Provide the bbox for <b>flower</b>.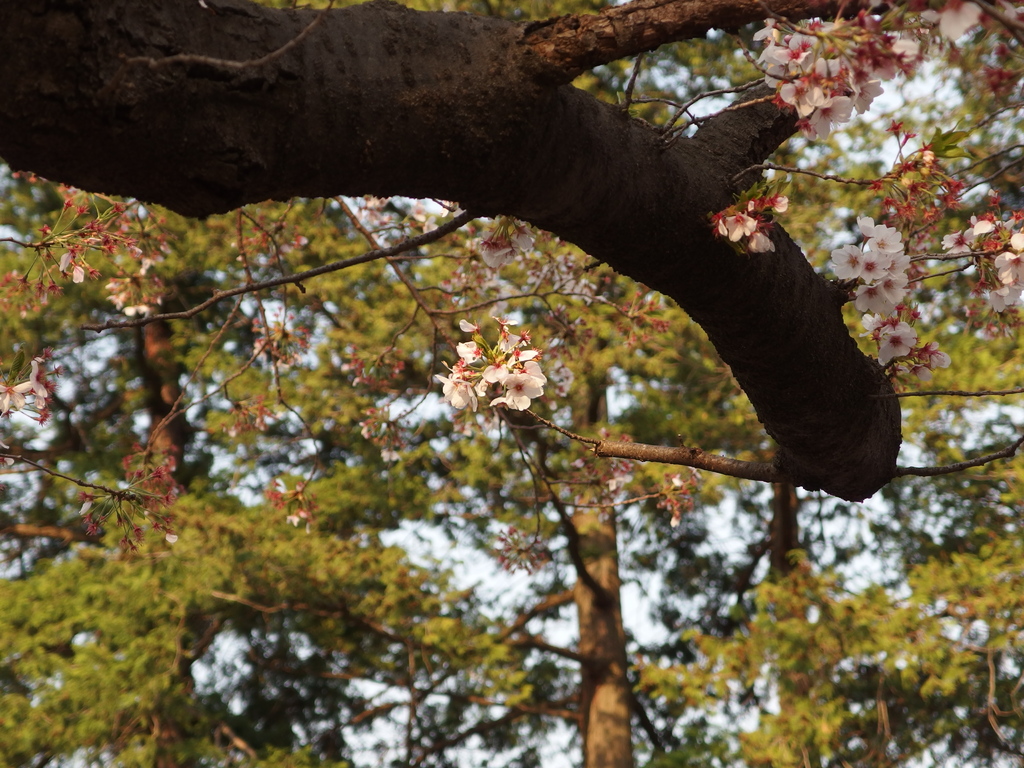
region(19, 357, 50, 398).
